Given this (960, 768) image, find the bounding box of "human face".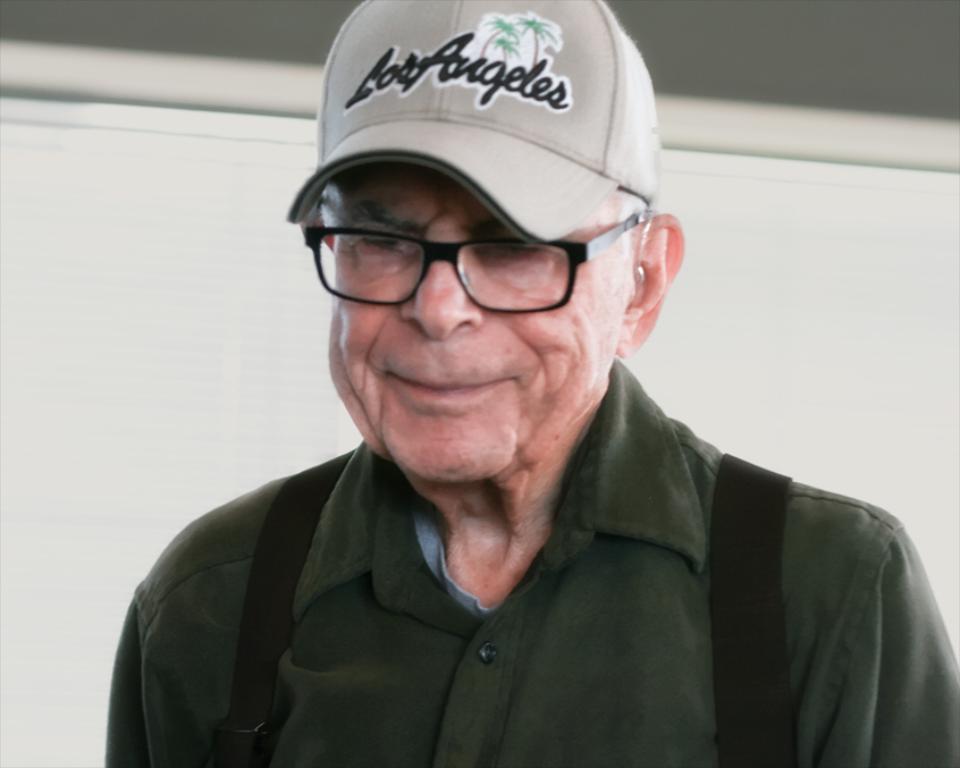
BBox(322, 164, 621, 482).
